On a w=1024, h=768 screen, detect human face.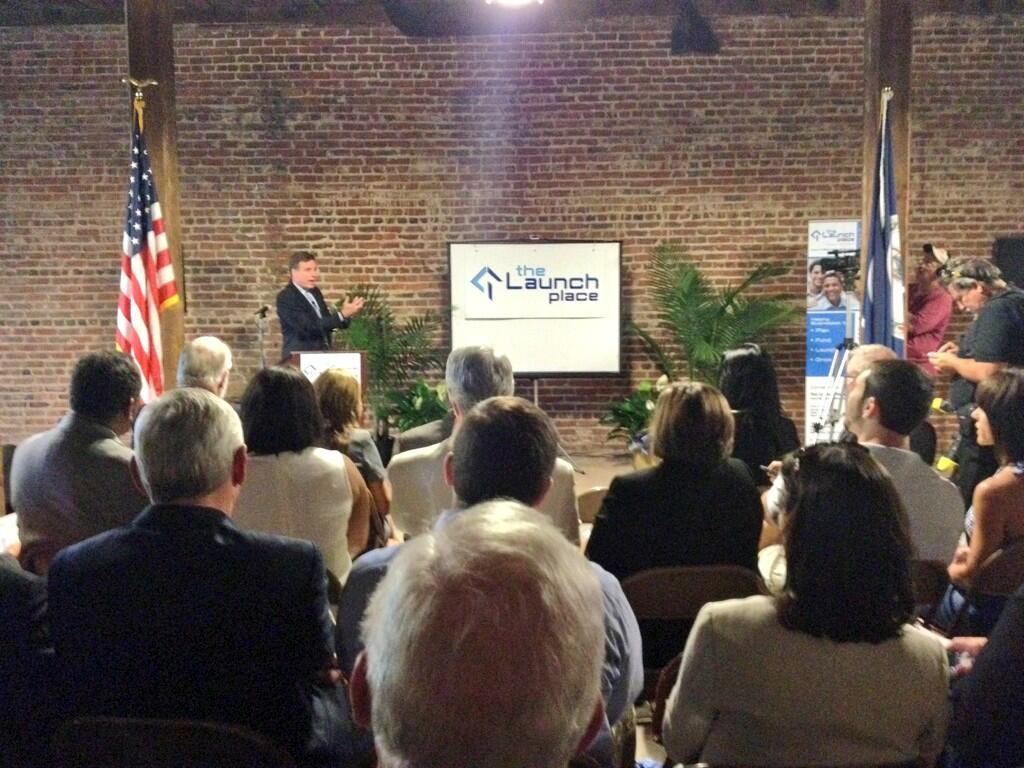
region(821, 278, 841, 304).
